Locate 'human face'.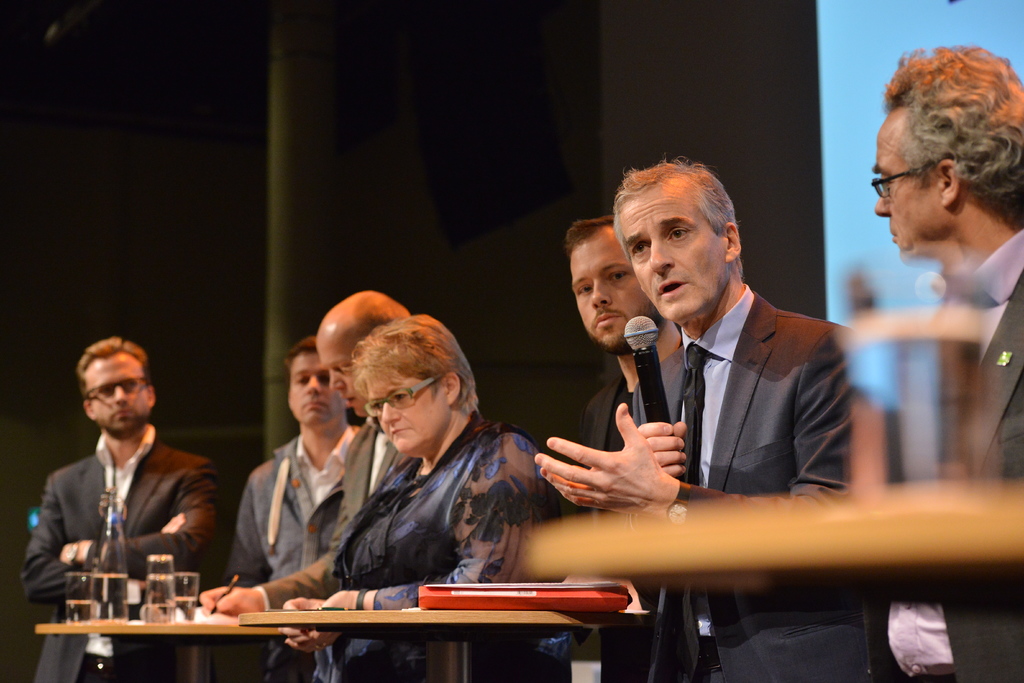
Bounding box: 82:347:150:432.
